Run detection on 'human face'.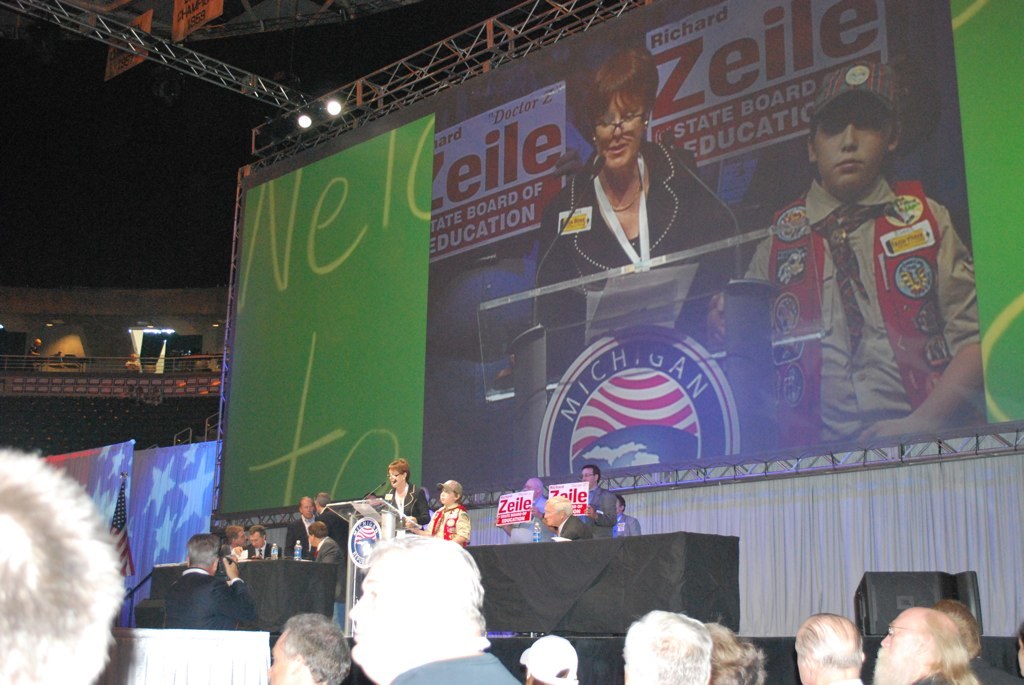
Result: l=251, t=529, r=267, b=549.
